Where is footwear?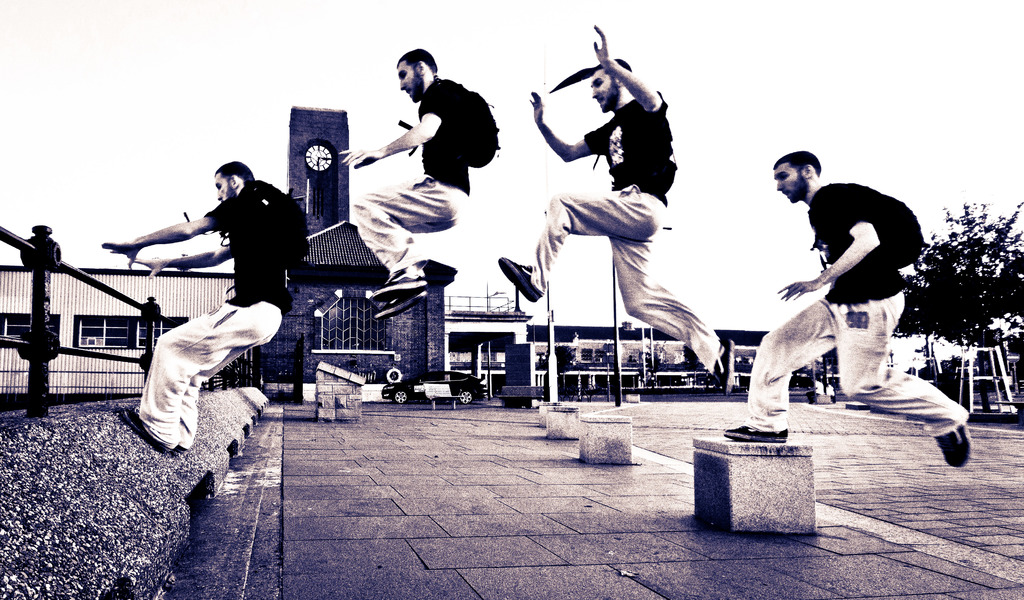
rect(376, 290, 425, 320).
